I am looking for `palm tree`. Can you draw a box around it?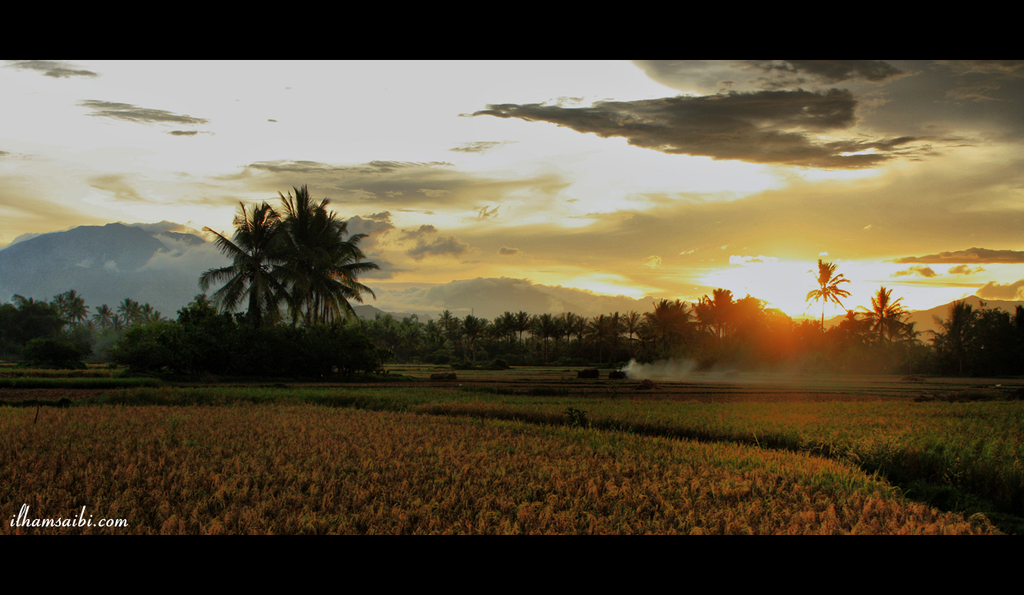
Sure, the bounding box is (x1=262, y1=182, x2=369, y2=339).
